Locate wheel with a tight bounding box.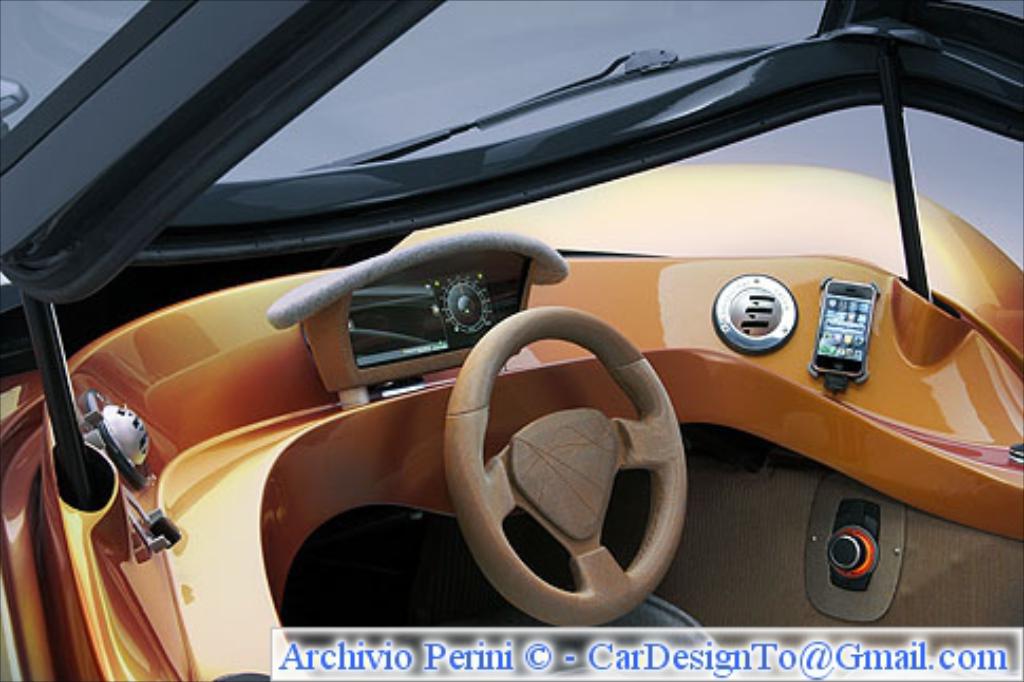
(433,279,703,623).
